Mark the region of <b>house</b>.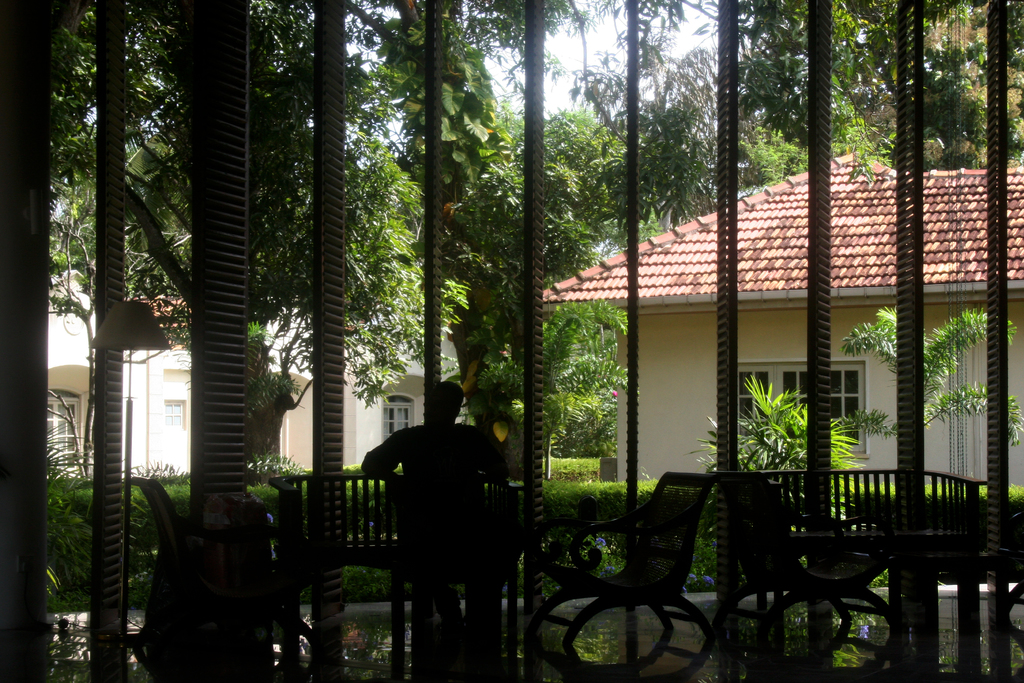
Region: BBox(539, 148, 1023, 489).
